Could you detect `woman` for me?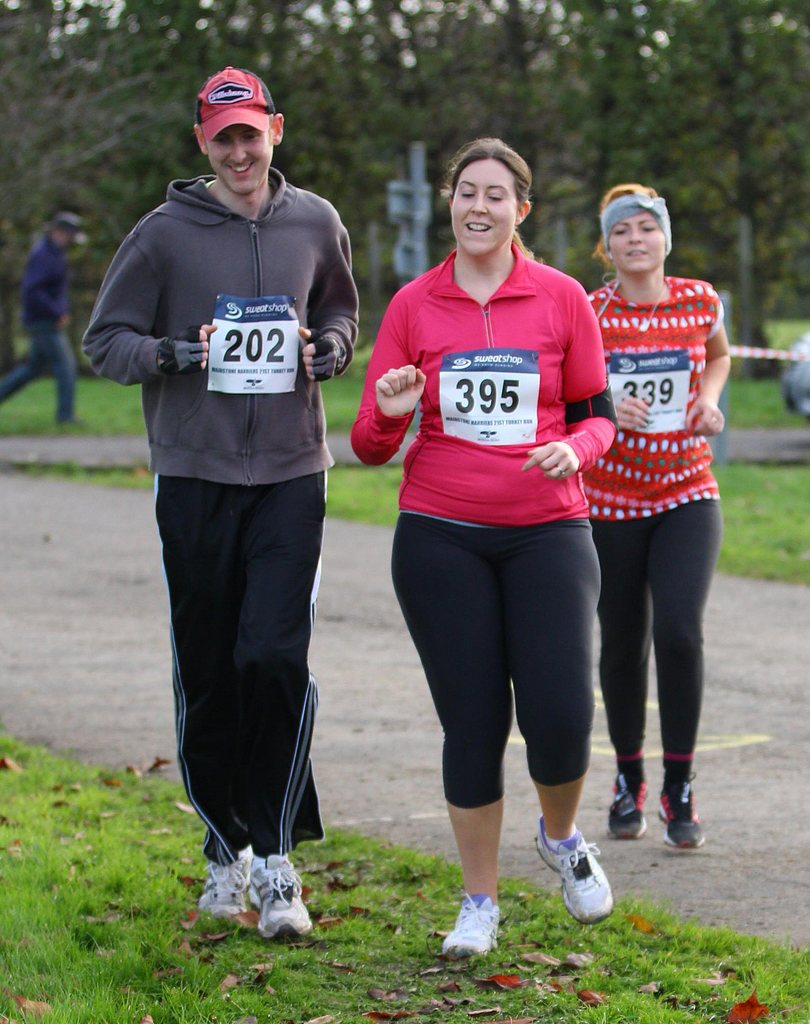
Detection result: bbox=[563, 182, 748, 858].
